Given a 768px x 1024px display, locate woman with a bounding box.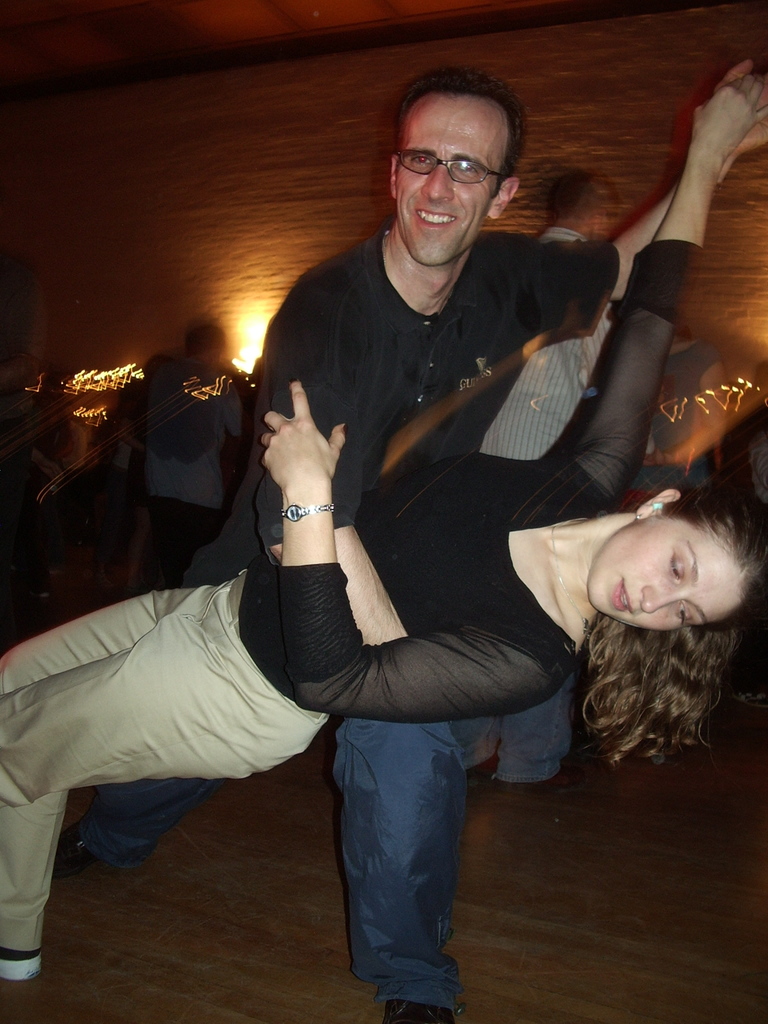
Located: [0, 75, 767, 991].
